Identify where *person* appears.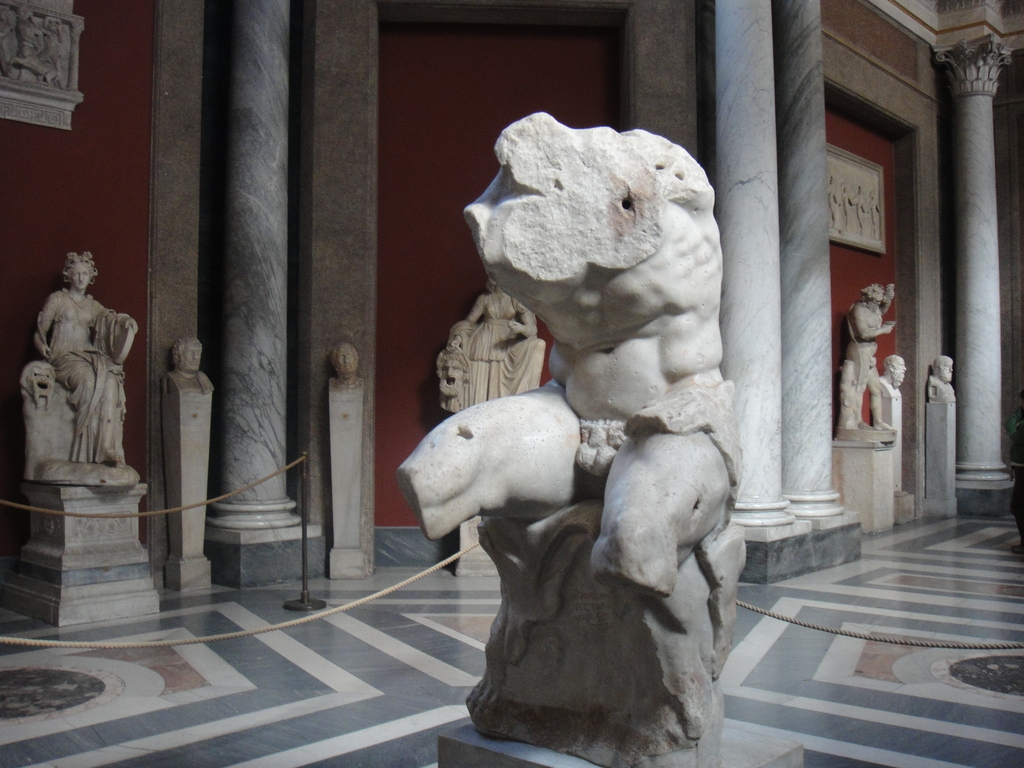
Appears at l=930, t=353, r=954, b=383.
